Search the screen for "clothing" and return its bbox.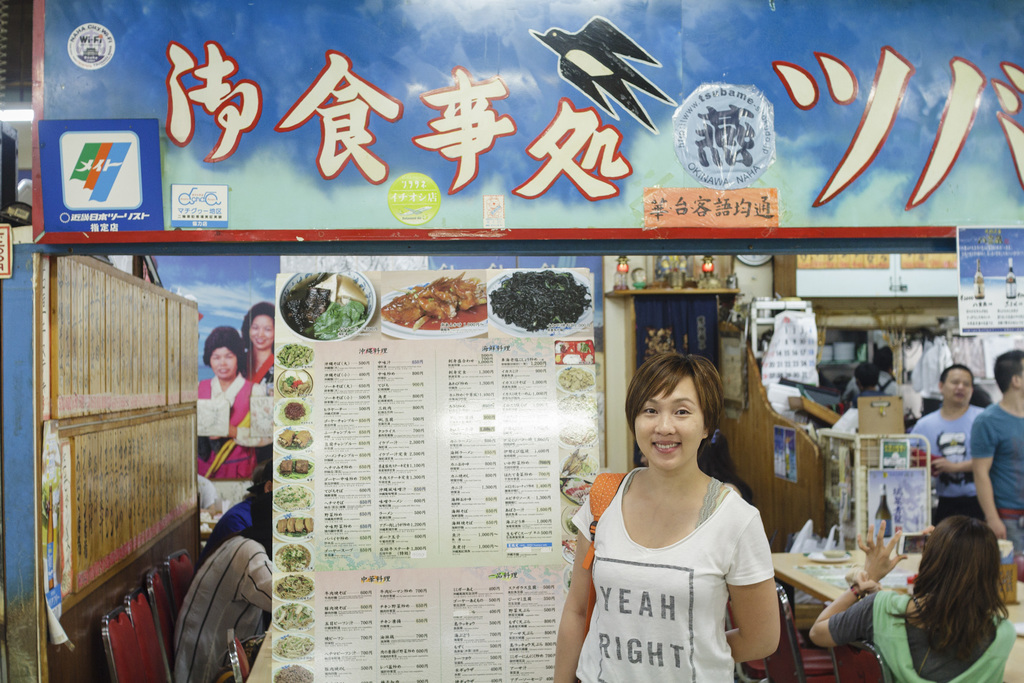
Found: <region>192, 374, 246, 504</region>.
